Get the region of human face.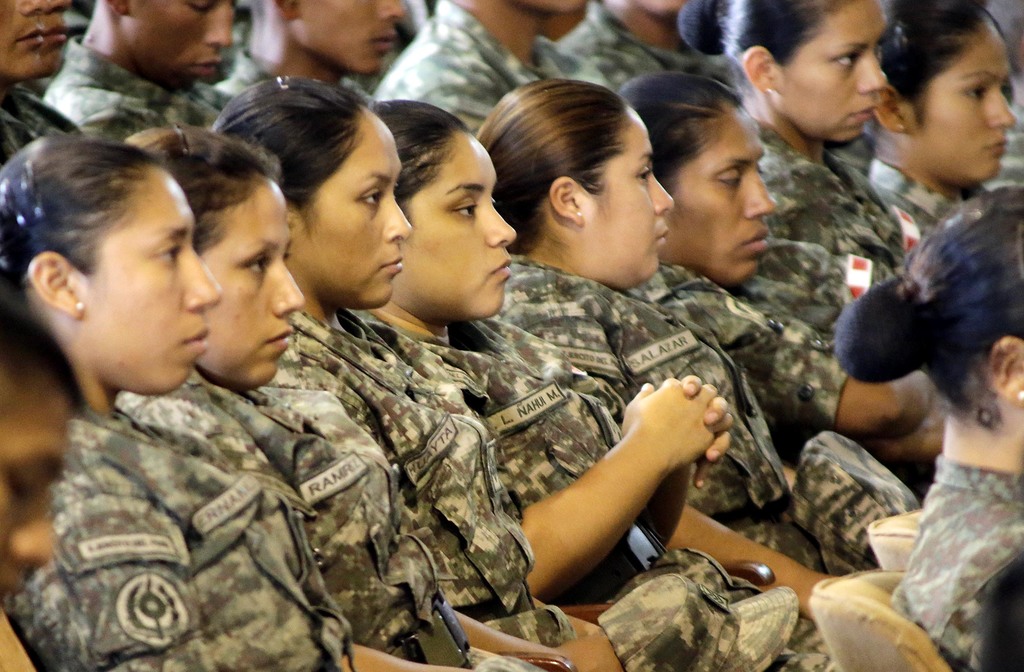
<region>112, 0, 245, 85</region>.
